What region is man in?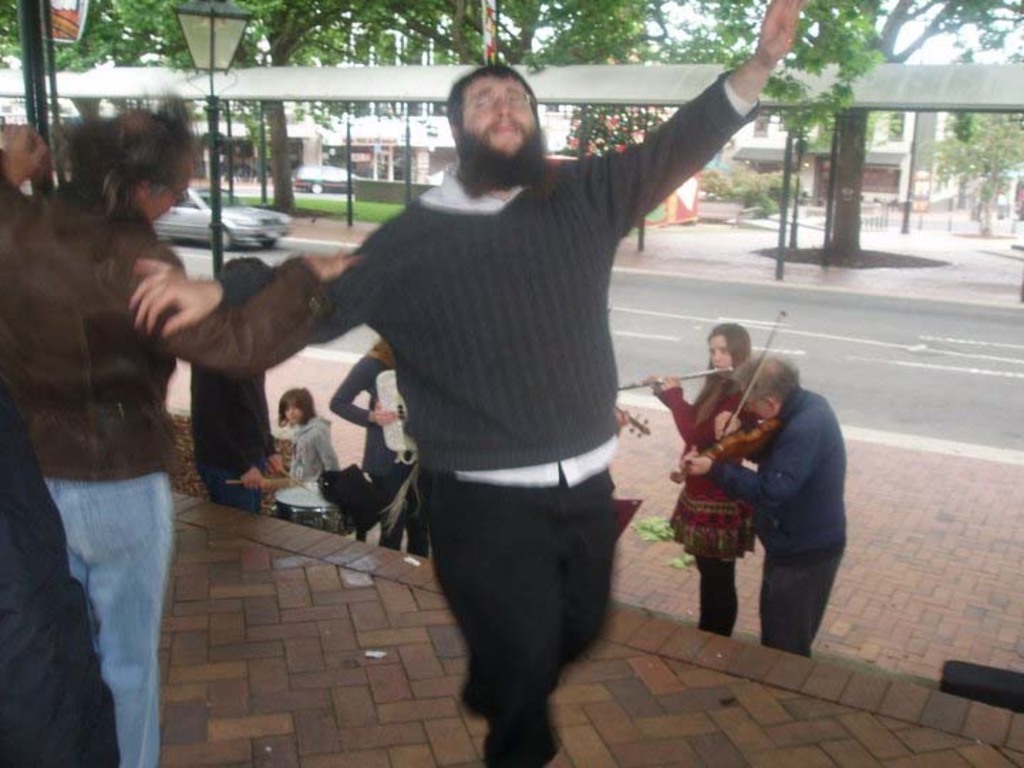
l=680, t=351, r=850, b=663.
